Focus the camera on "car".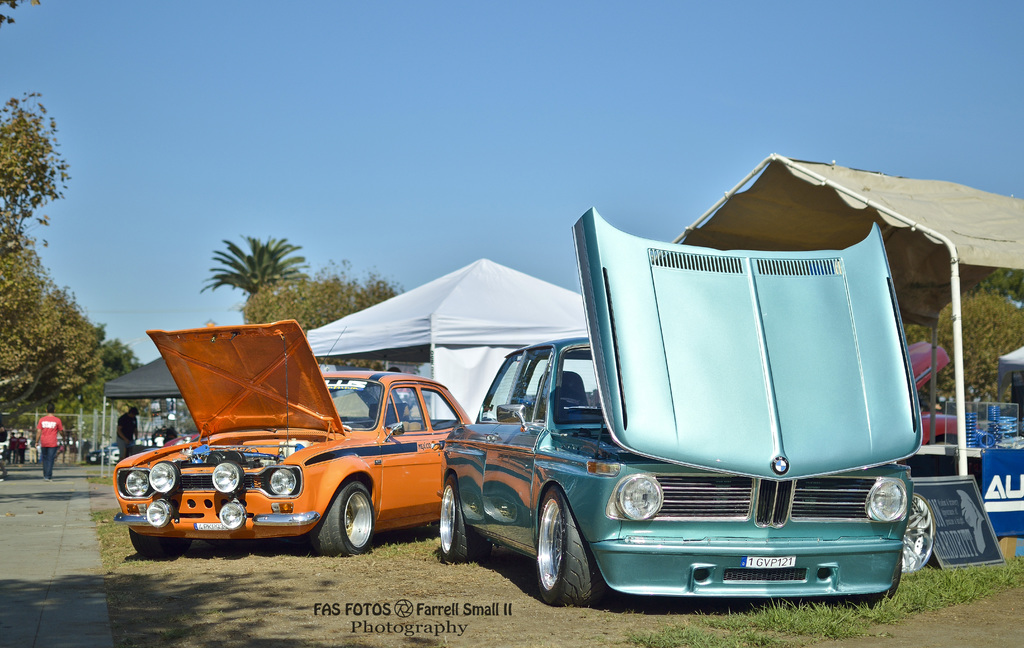
Focus region: 112 315 481 555.
